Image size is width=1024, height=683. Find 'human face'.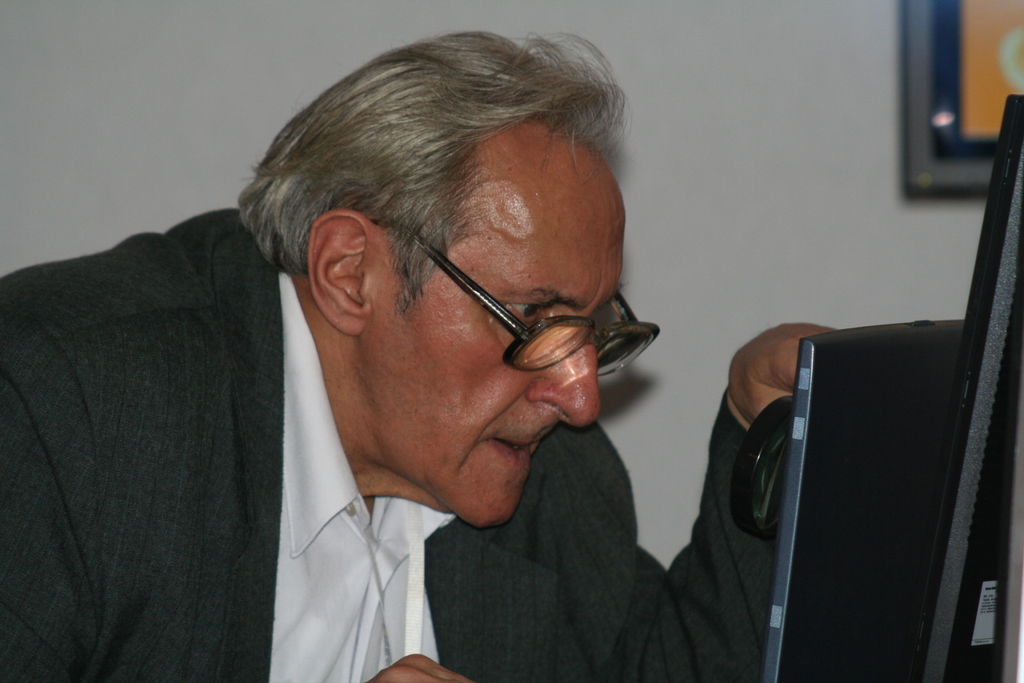
[376,185,627,522].
